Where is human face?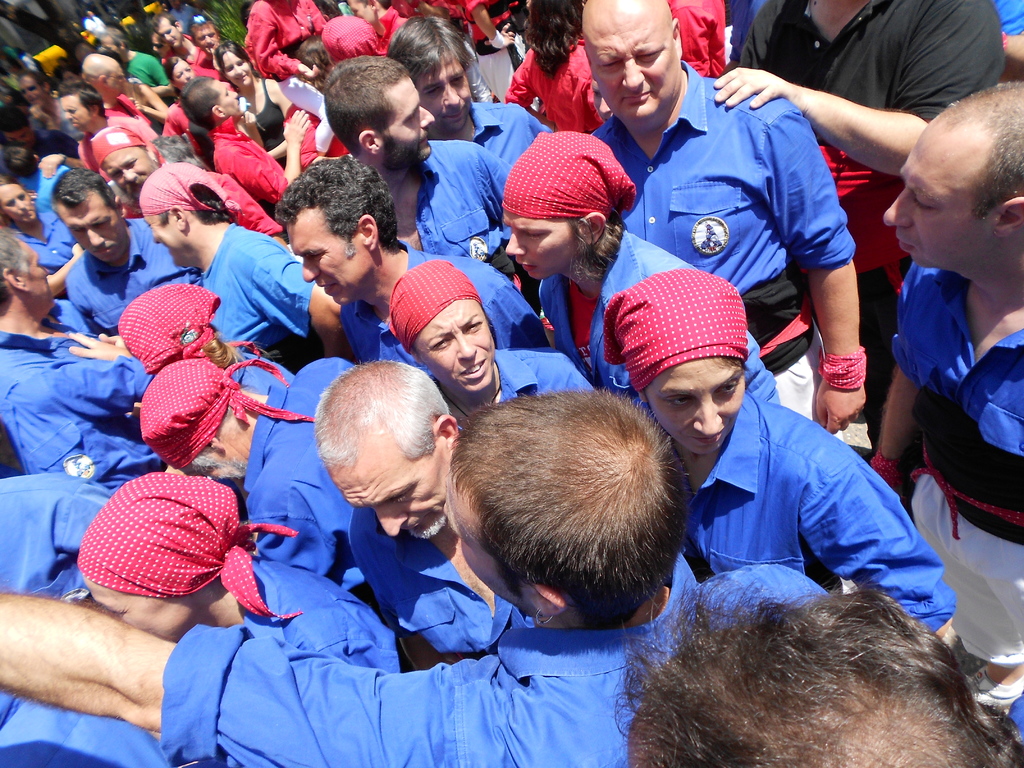
BBox(586, 15, 678, 120).
